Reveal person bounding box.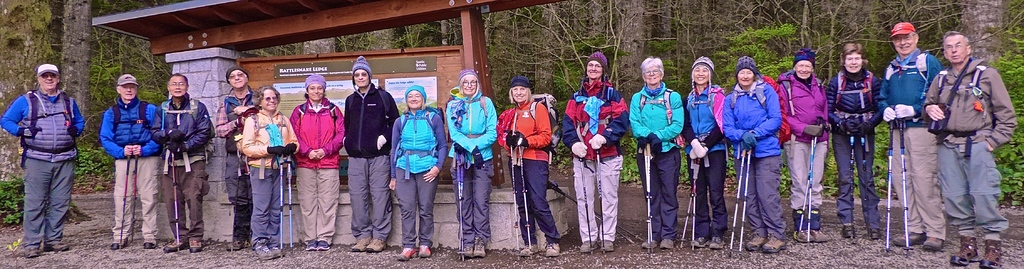
Revealed: locate(719, 51, 785, 257).
